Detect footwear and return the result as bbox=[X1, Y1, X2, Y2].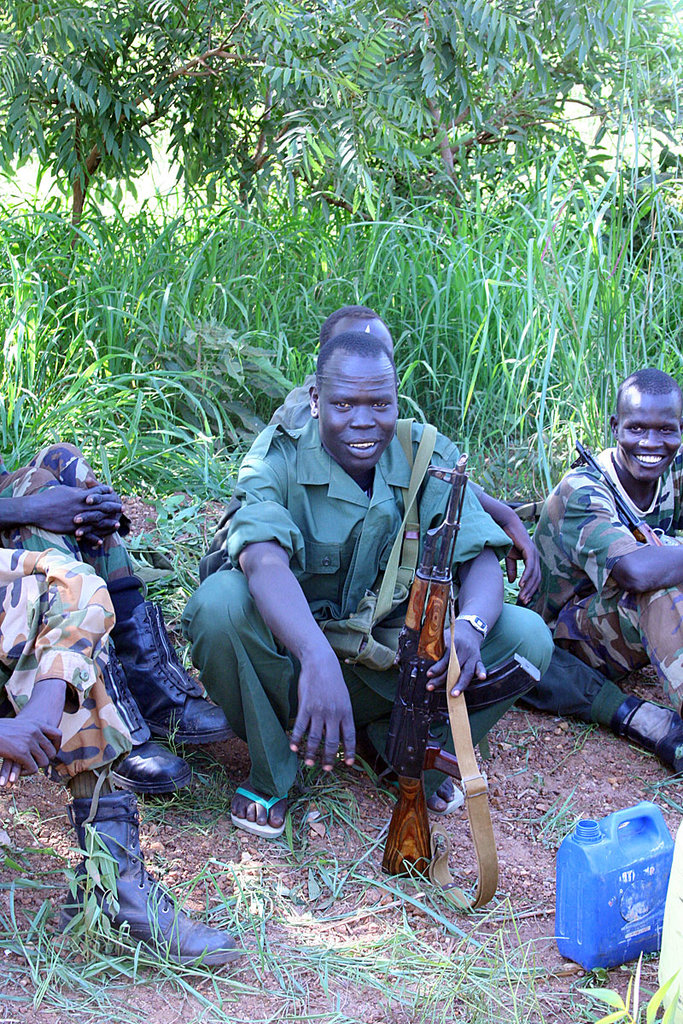
bbox=[113, 736, 196, 798].
